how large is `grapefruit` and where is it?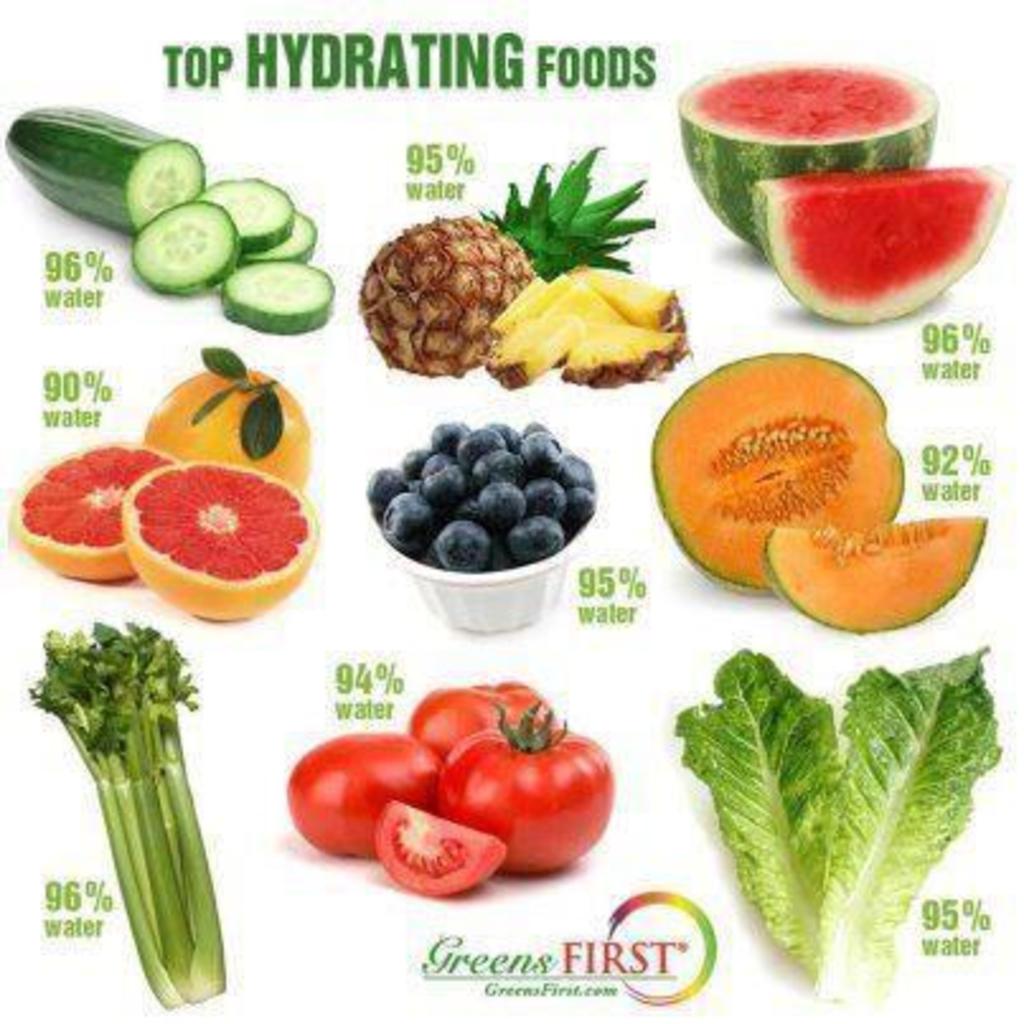
Bounding box: bbox(122, 462, 320, 628).
